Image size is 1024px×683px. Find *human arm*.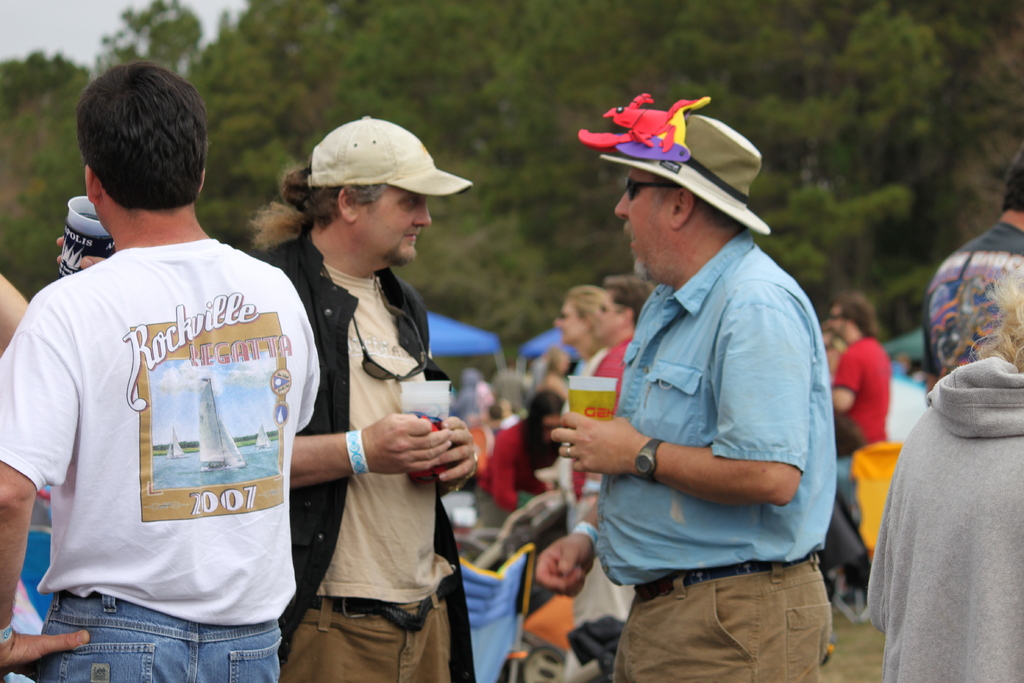
rect(550, 281, 815, 511).
